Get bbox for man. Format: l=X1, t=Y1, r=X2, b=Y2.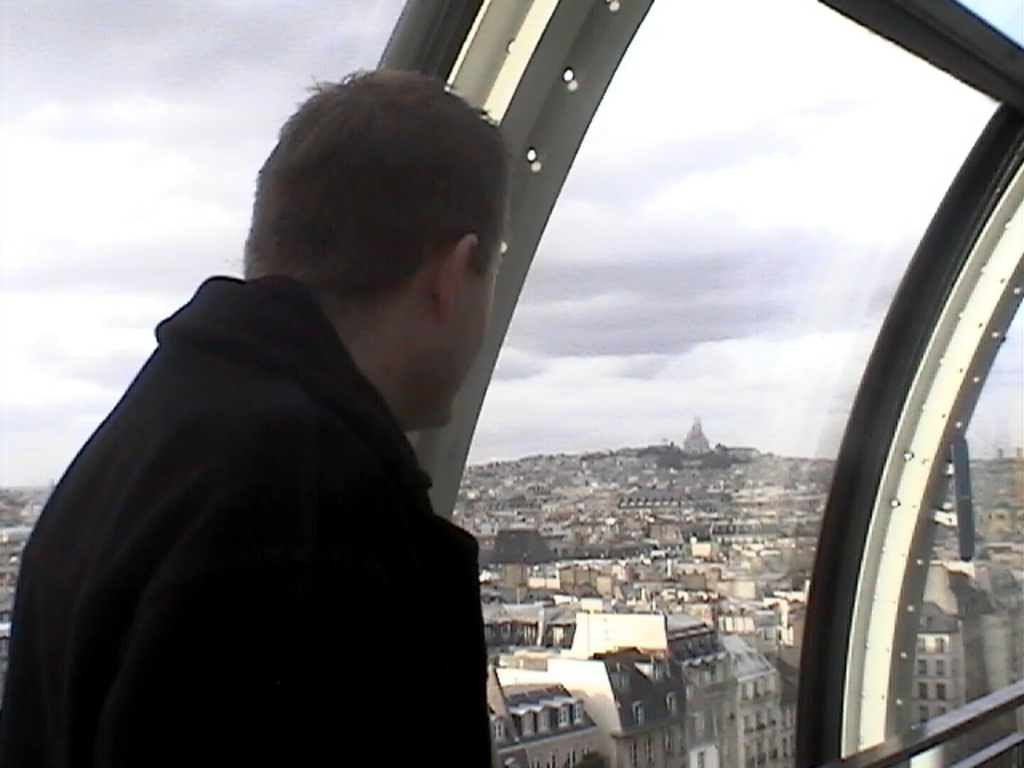
l=0, t=51, r=528, b=765.
